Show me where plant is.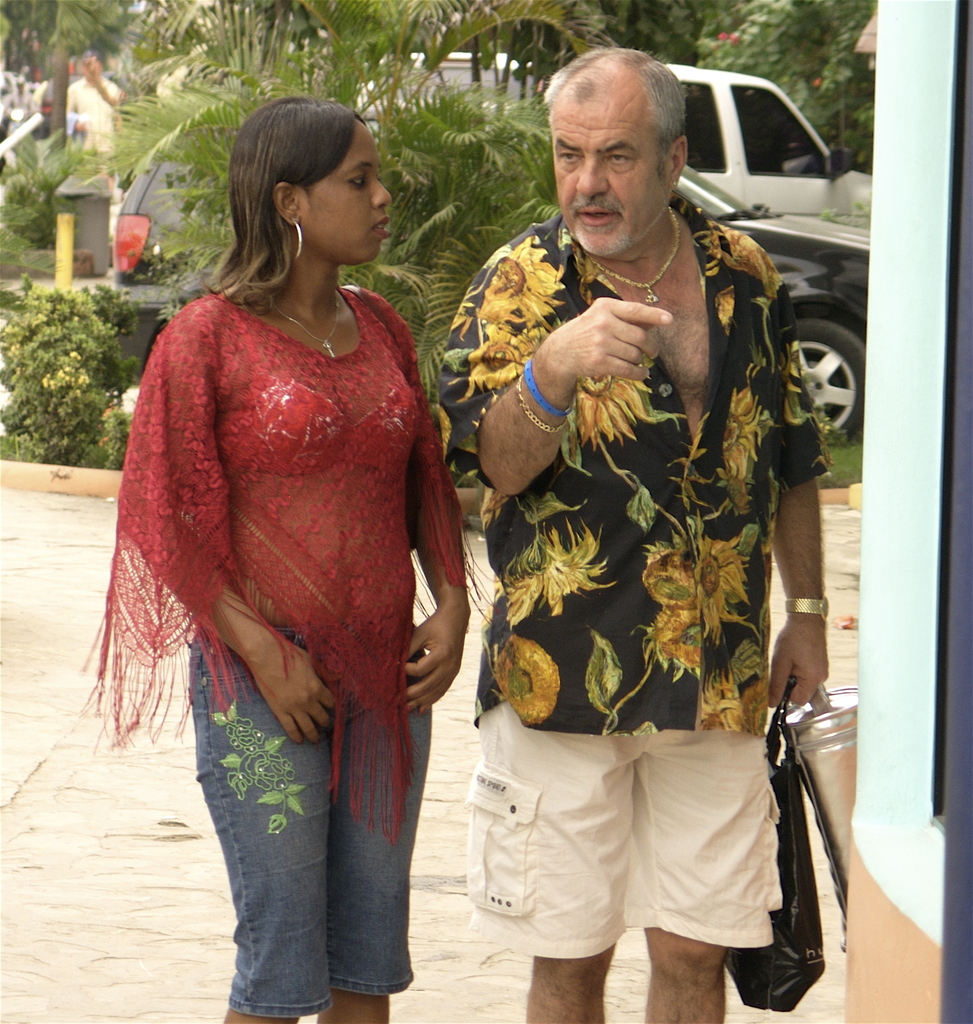
plant is at Rect(0, 273, 147, 476).
